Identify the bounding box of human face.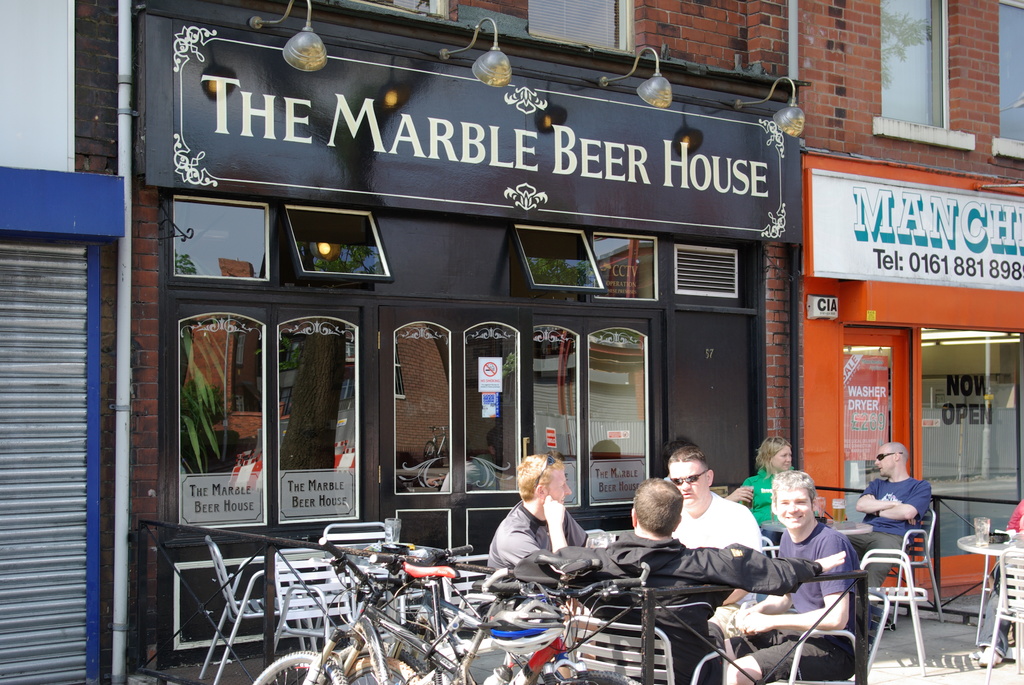
locate(776, 485, 812, 528).
